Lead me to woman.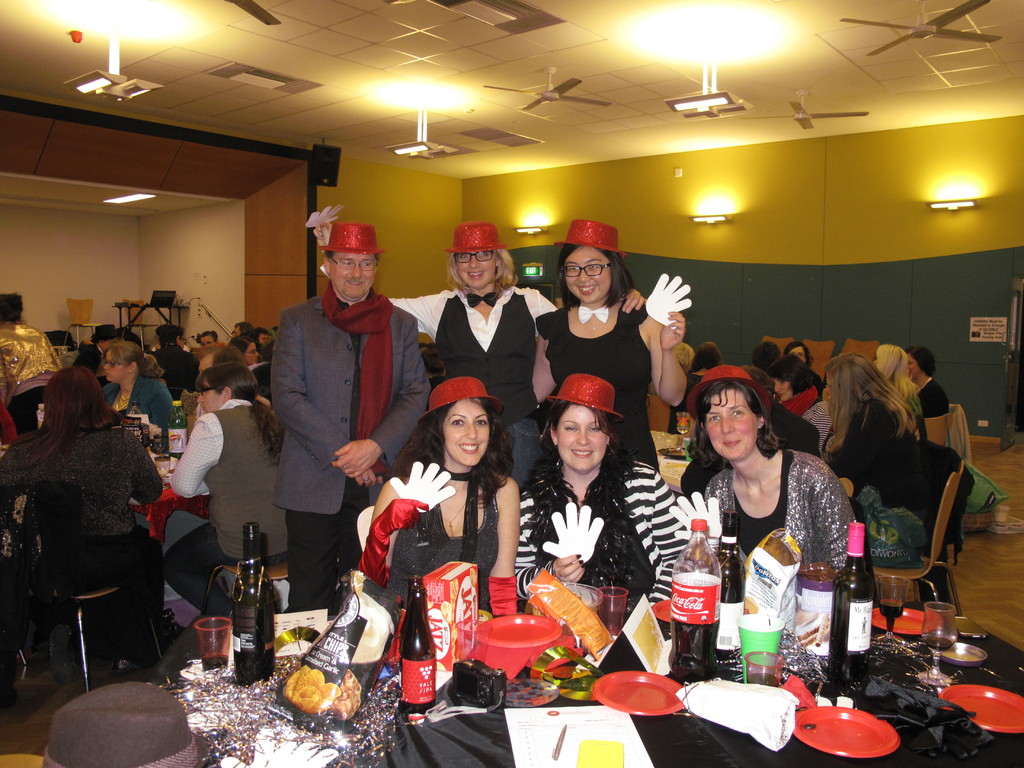
Lead to [x1=229, y1=335, x2=263, y2=368].
